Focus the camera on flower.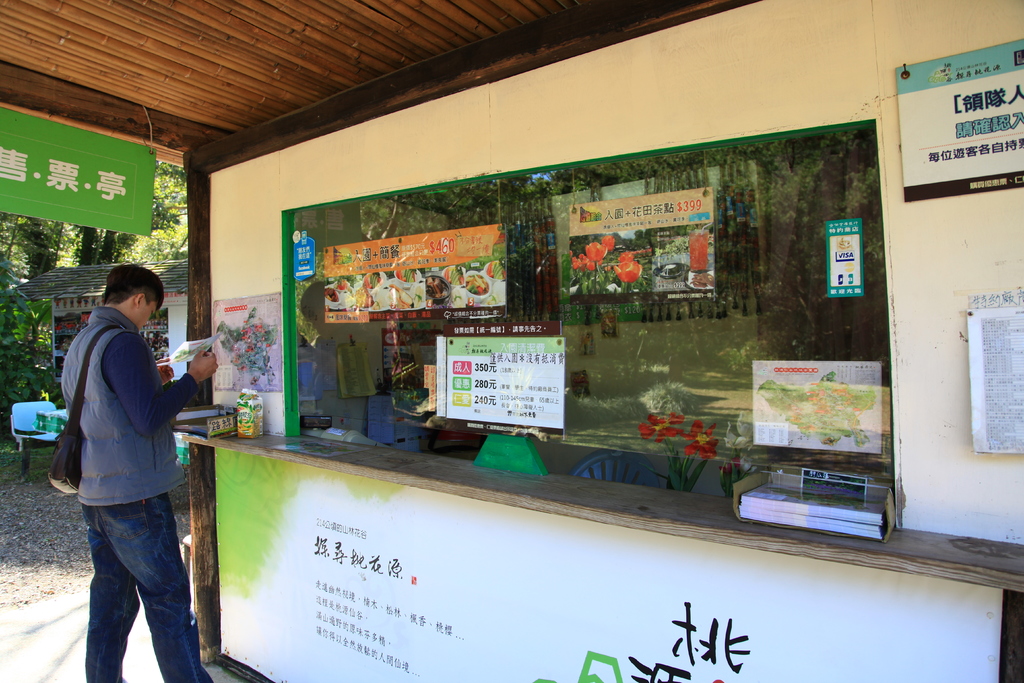
Focus region: (left=585, top=238, right=610, bottom=261).
